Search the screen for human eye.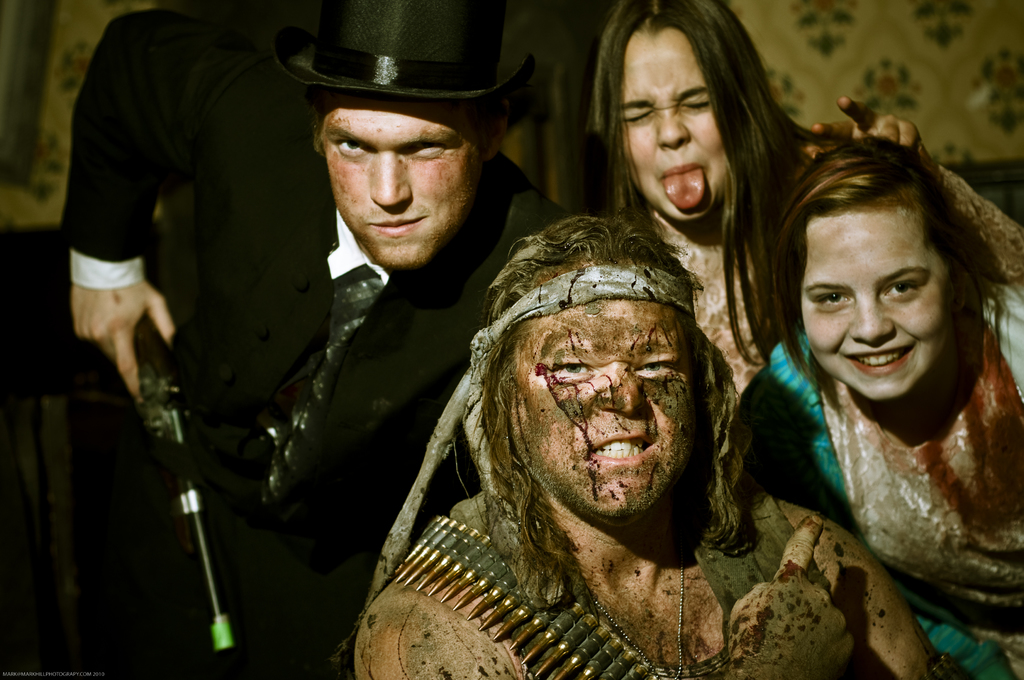
Found at box(330, 136, 368, 159).
